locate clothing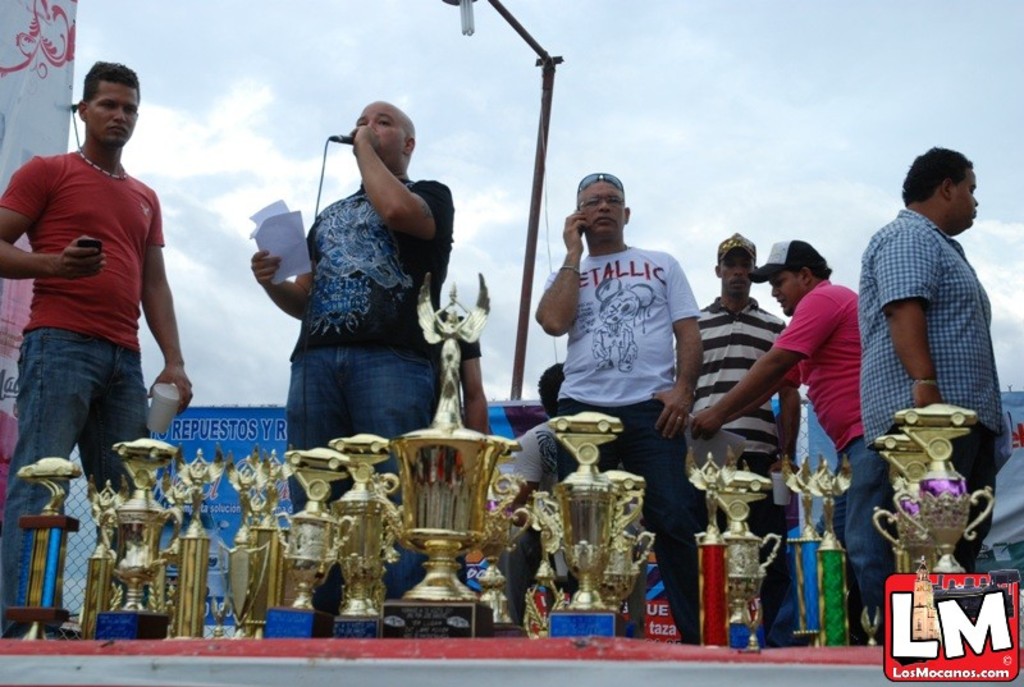
(left=552, top=391, right=718, bottom=628)
